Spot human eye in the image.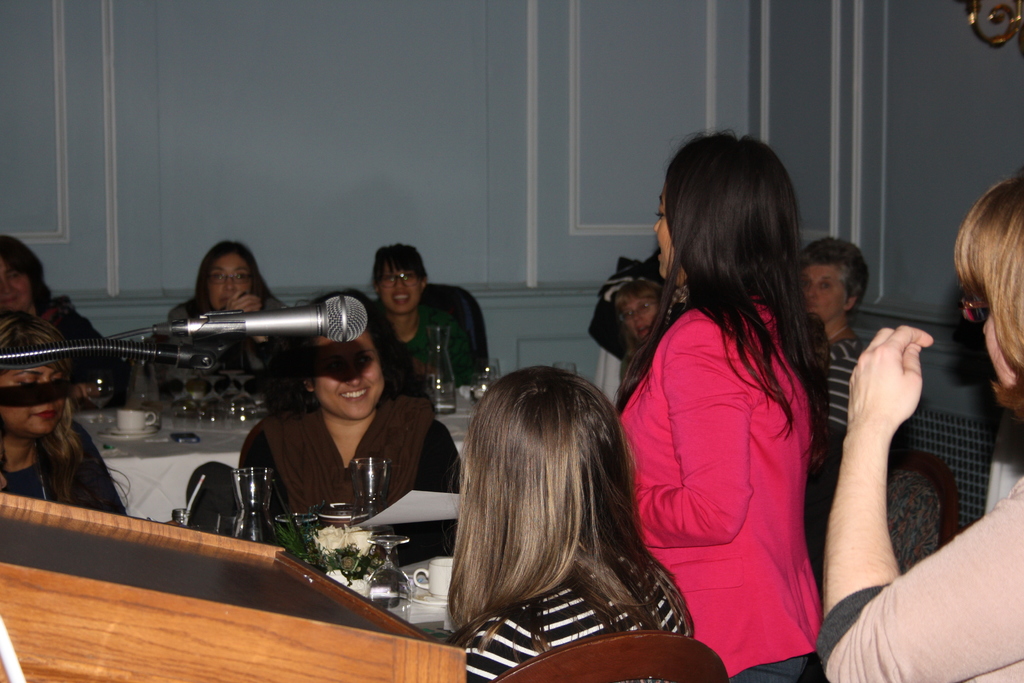
human eye found at bbox=[21, 374, 36, 383].
